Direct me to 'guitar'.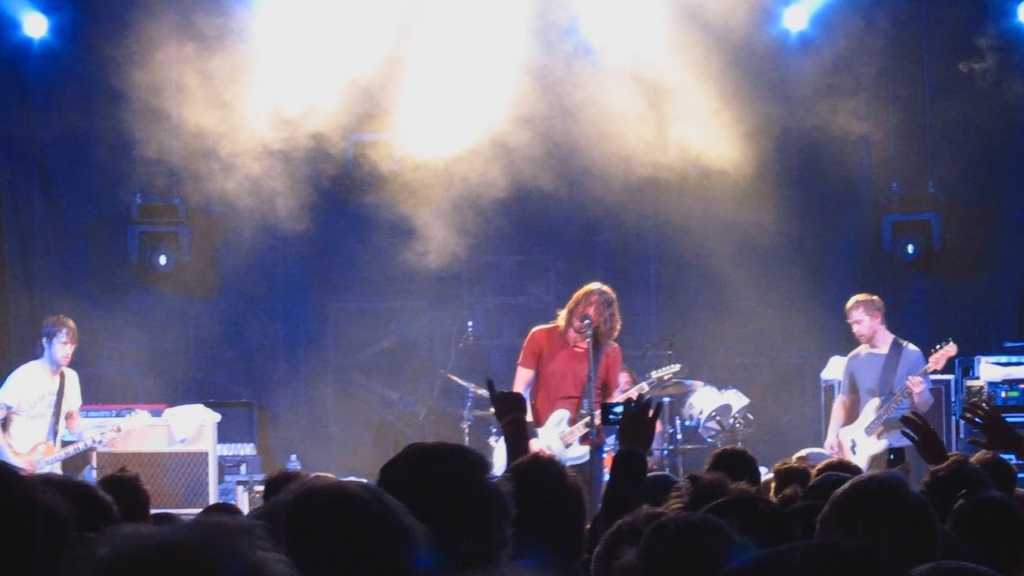
Direction: region(813, 334, 943, 451).
